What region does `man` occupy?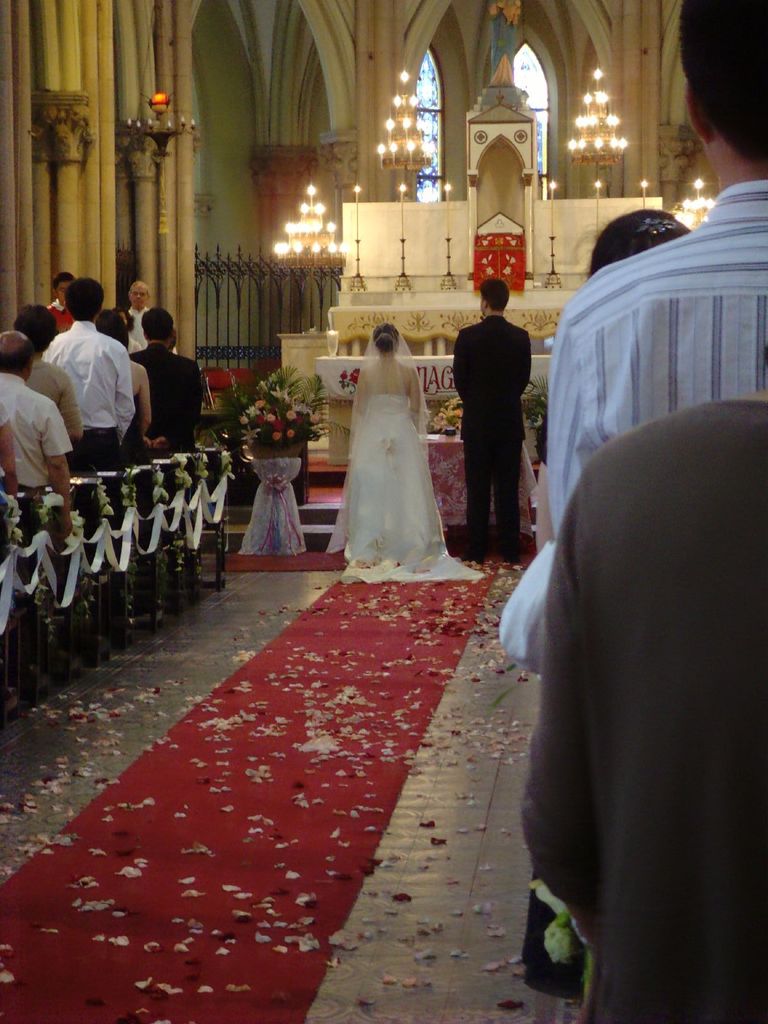
rect(502, 0, 767, 995).
